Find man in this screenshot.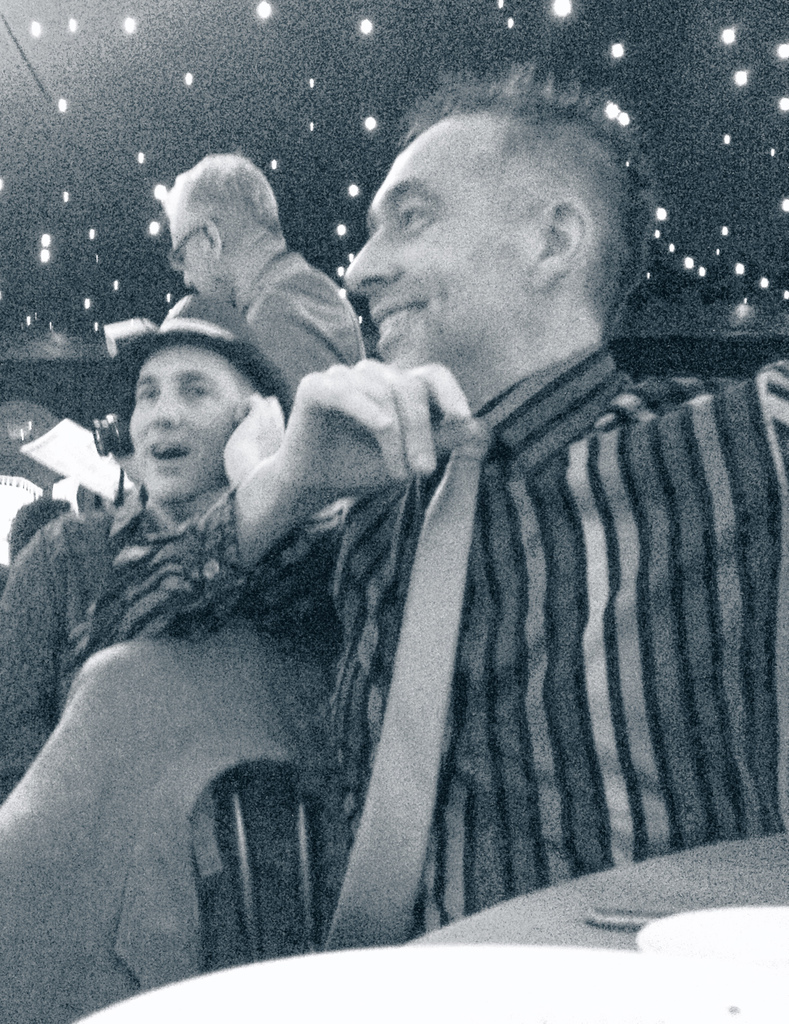
The bounding box for man is detection(128, 166, 364, 362).
